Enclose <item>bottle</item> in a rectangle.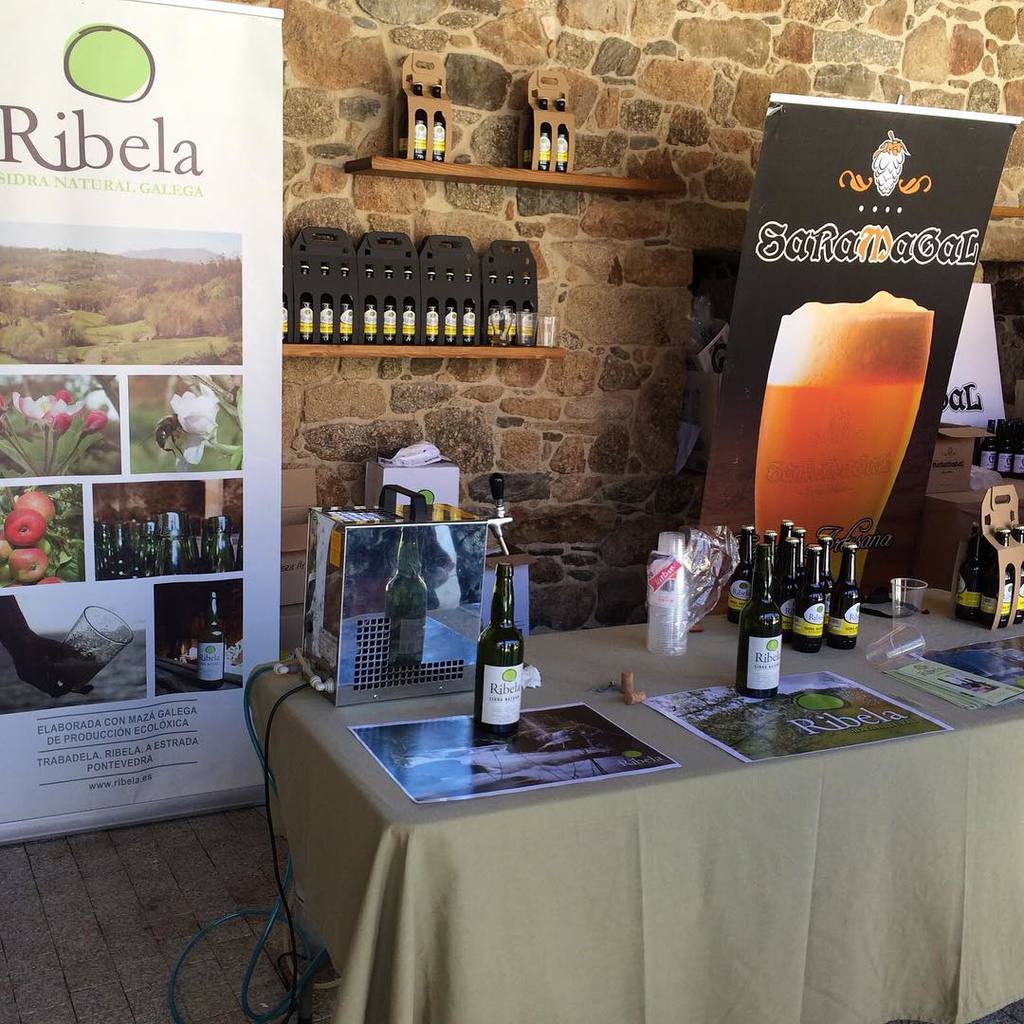
detection(828, 542, 863, 652).
